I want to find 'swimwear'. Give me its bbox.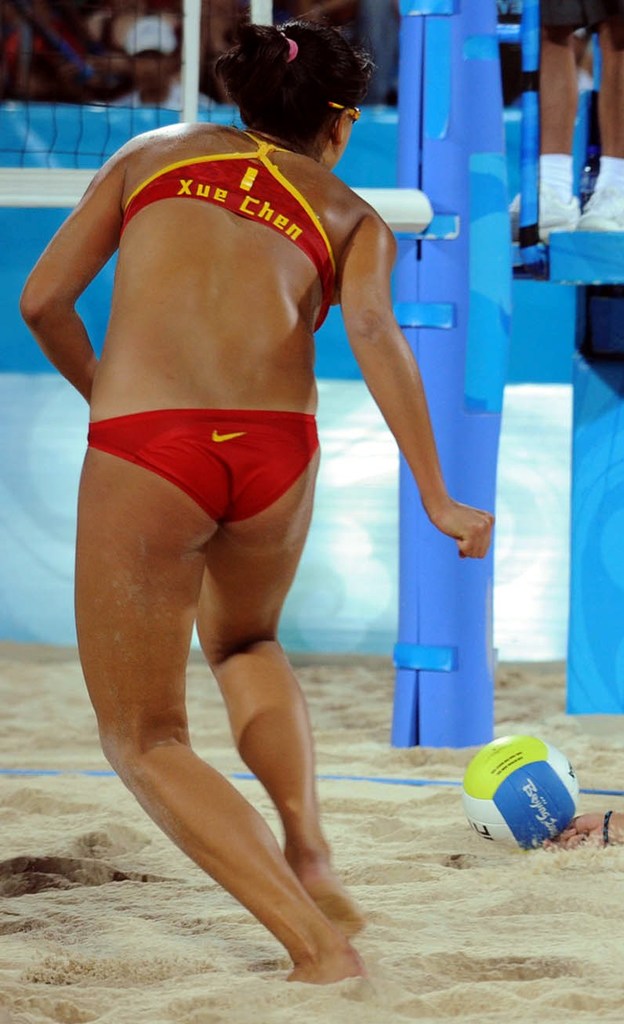
86, 403, 317, 528.
